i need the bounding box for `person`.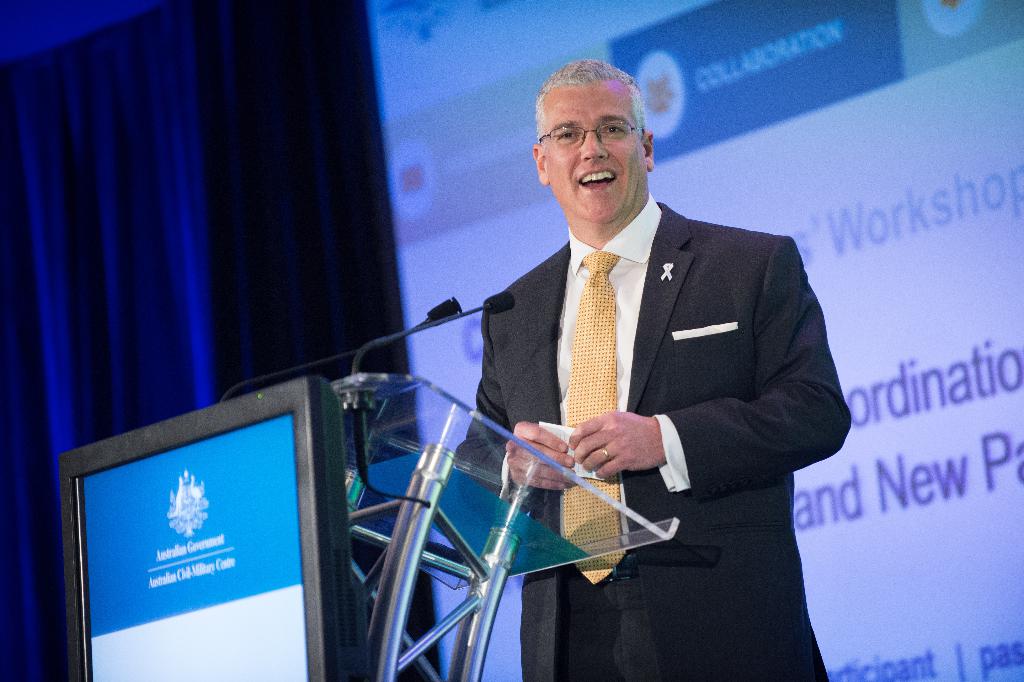
Here it is: 437 48 833 657.
